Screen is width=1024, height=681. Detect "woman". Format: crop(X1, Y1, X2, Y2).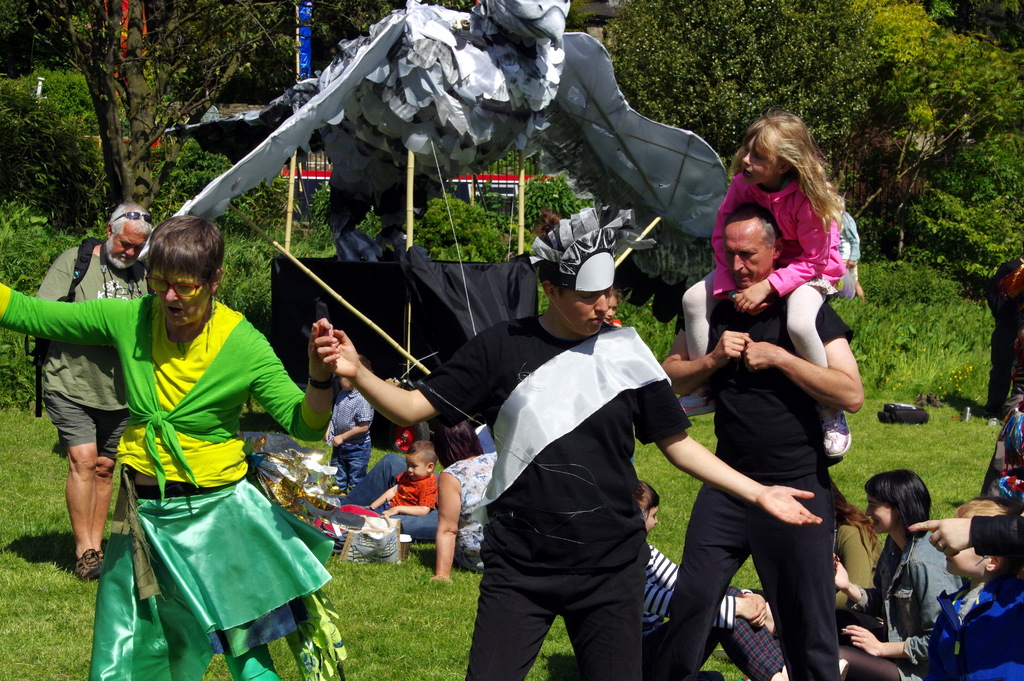
crop(0, 214, 351, 680).
